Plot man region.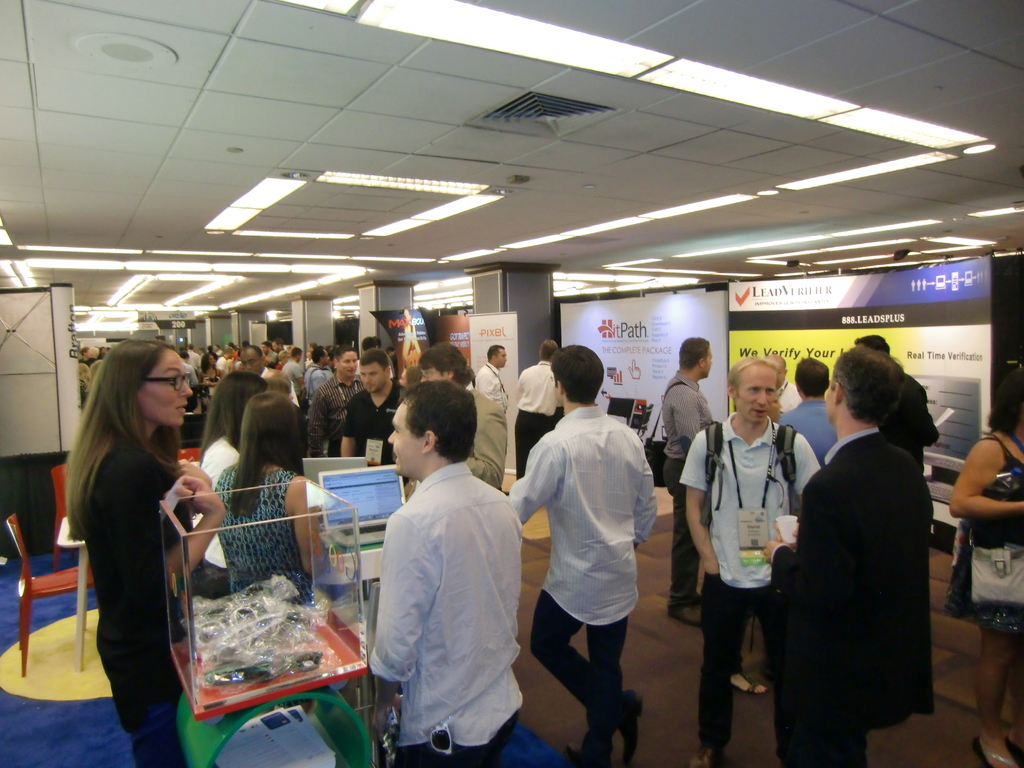
Plotted at bbox(502, 344, 661, 767).
